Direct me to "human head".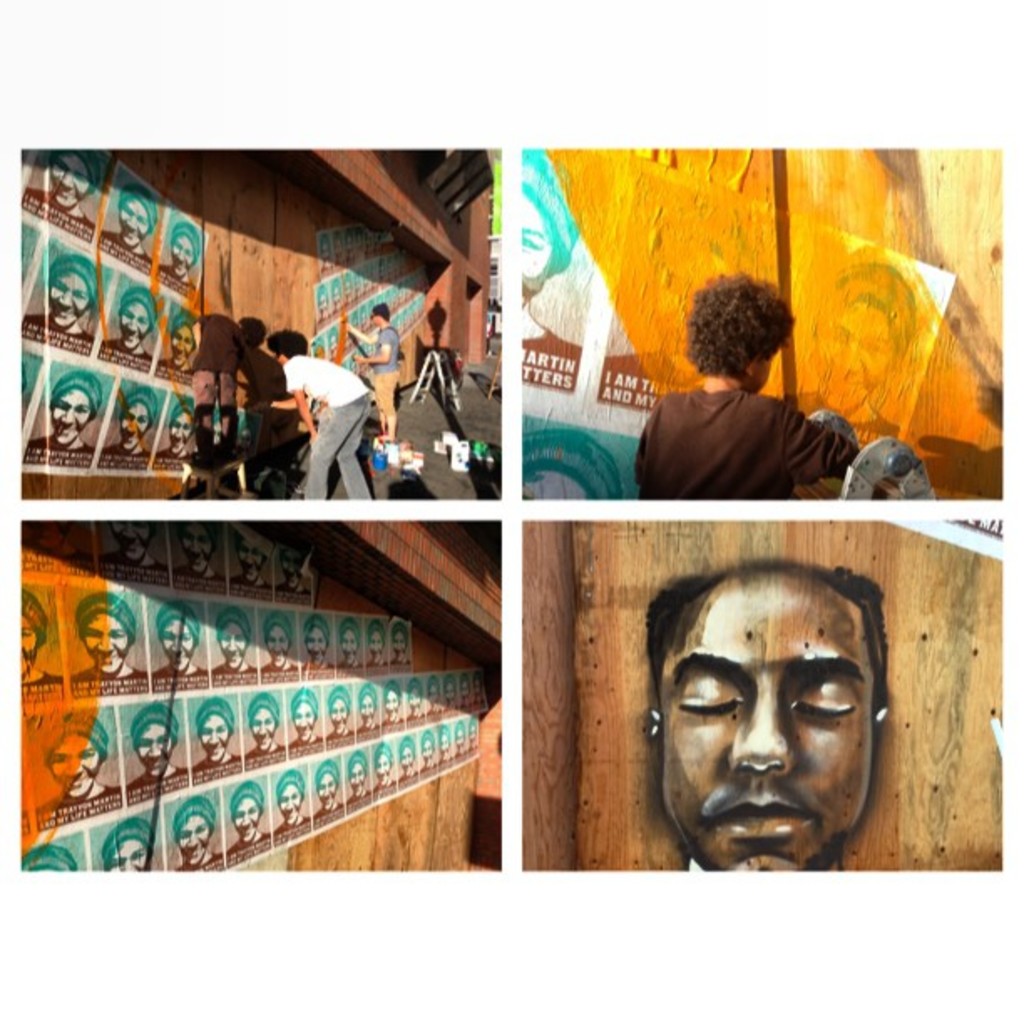
Direction: {"left": 229, "top": 780, "right": 266, "bottom": 838}.
